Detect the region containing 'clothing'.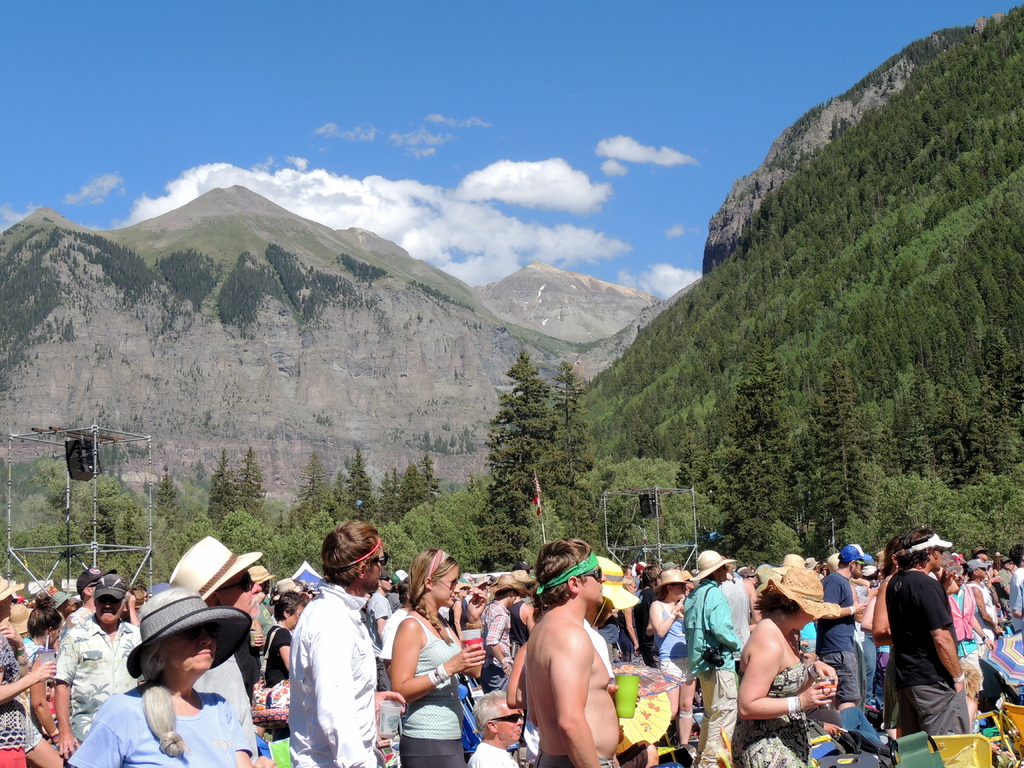
(389, 601, 479, 766).
